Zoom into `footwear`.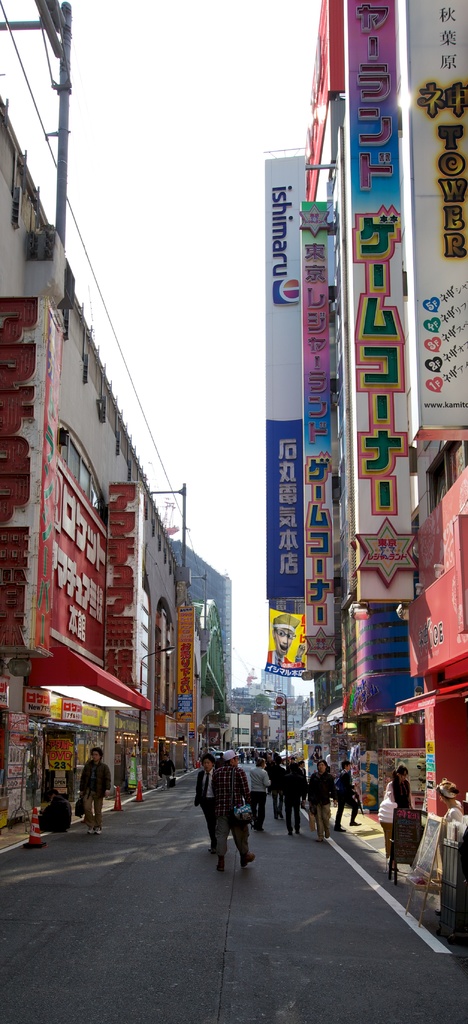
Zoom target: Rect(242, 851, 251, 868).
